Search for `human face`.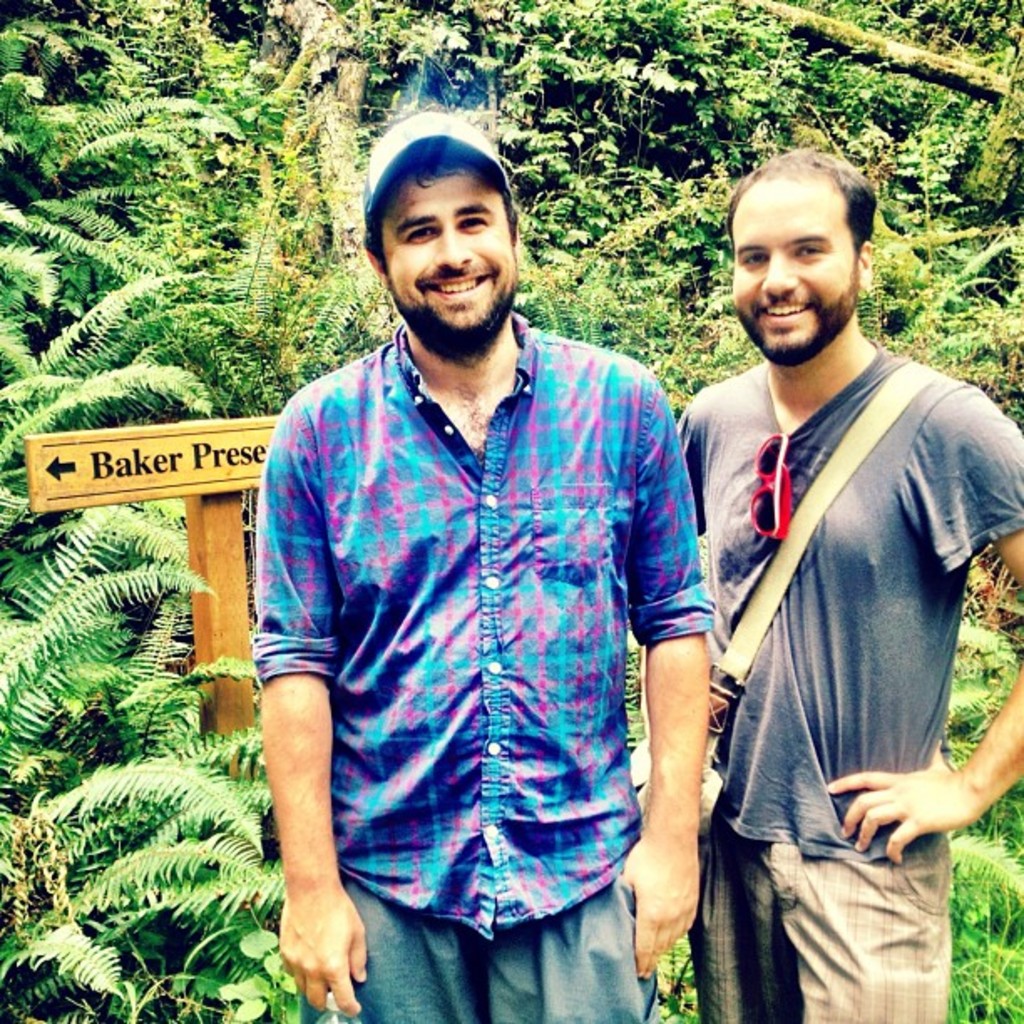
Found at BBox(380, 171, 519, 368).
